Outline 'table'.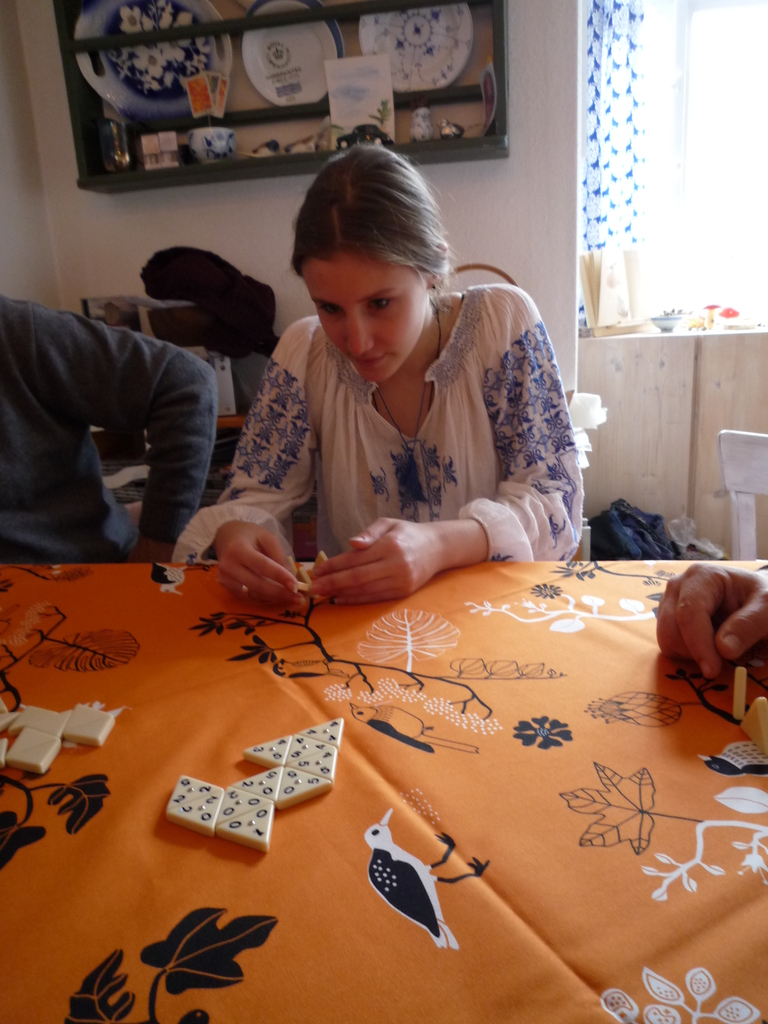
Outline: bbox=(16, 454, 721, 1019).
